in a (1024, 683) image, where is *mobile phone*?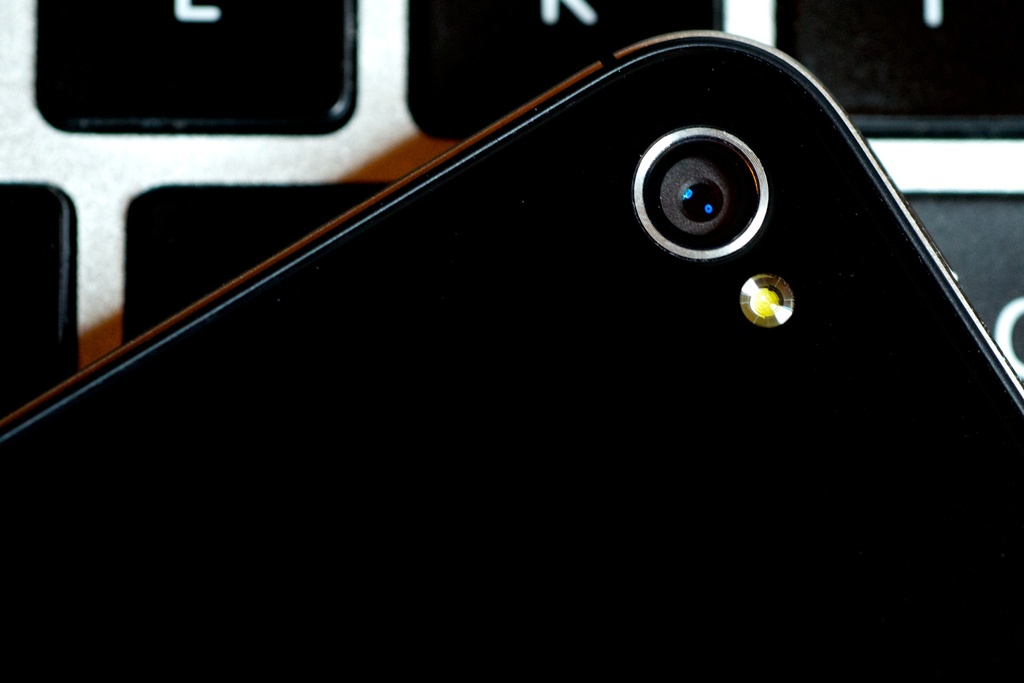
[x1=0, y1=30, x2=1023, y2=682].
